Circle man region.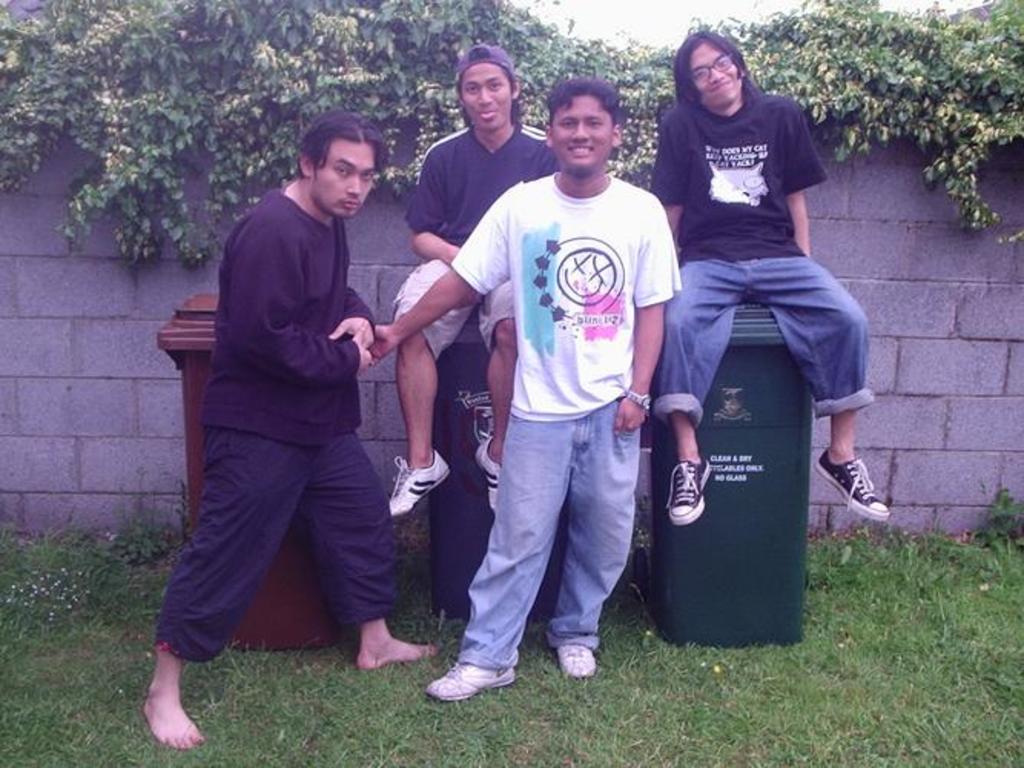
Region: [x1=393, y1=43, x2=560, y2=516].
